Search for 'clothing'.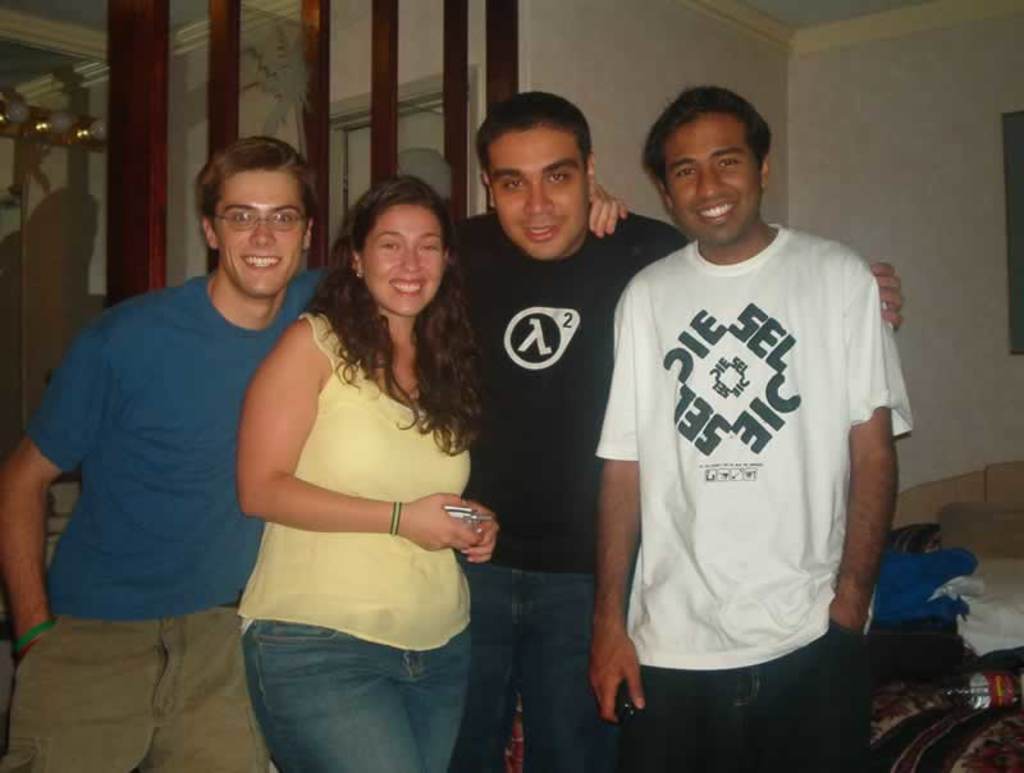
Found at 247:307:476:772.
